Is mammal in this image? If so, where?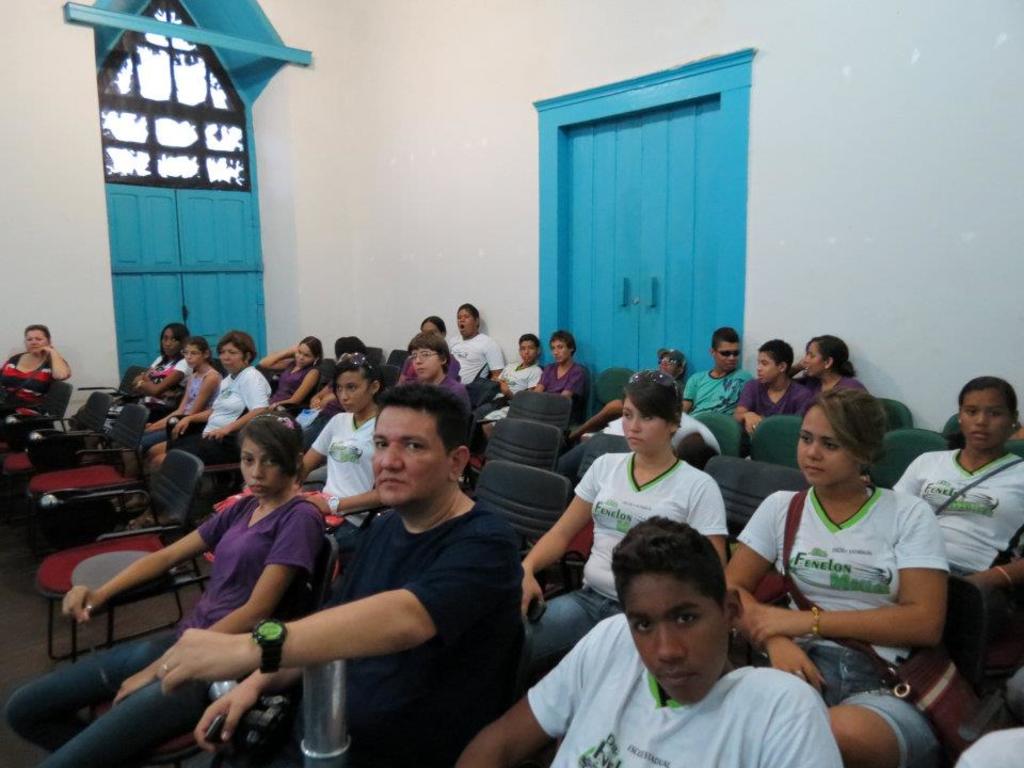
Yes, at [left=736, top=332, right=813, bottom=448].
